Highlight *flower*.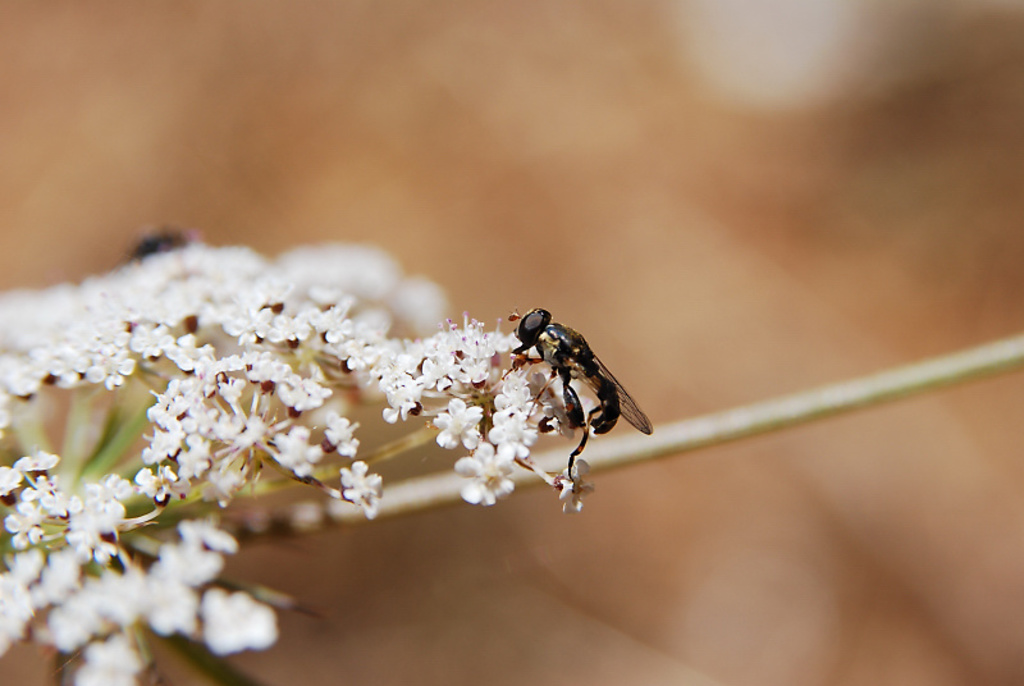
Highlighted region: rect(132, 344, 385, 491).
